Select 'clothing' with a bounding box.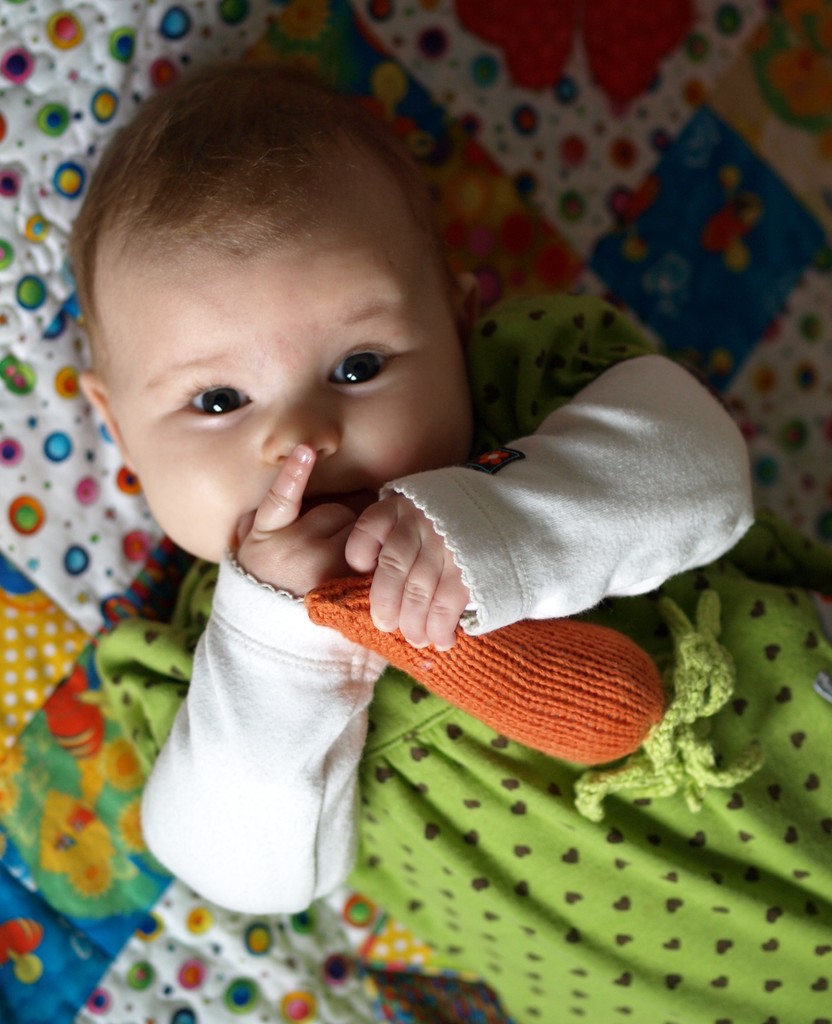
<box>71,293,831,1023</box>.
